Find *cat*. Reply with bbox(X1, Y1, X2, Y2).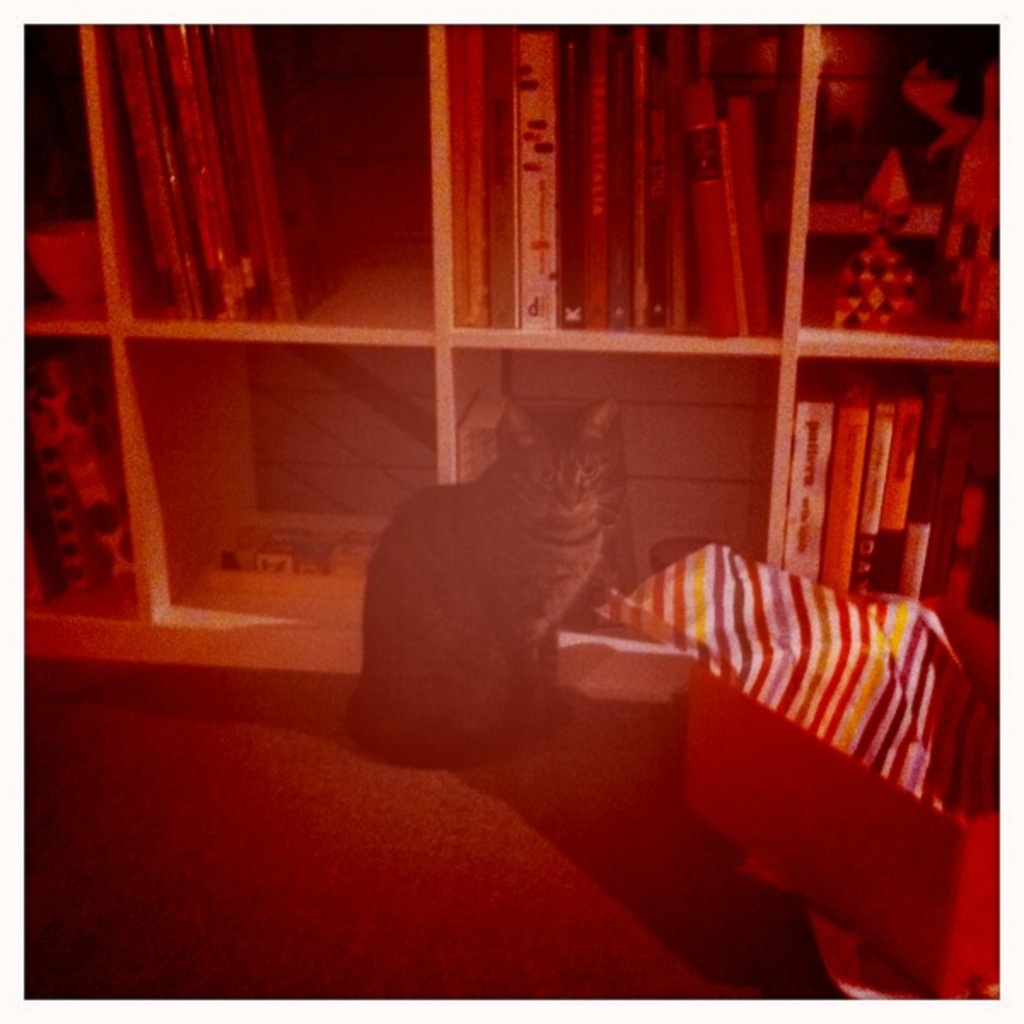
bbox(343, 391, 628, 775).
